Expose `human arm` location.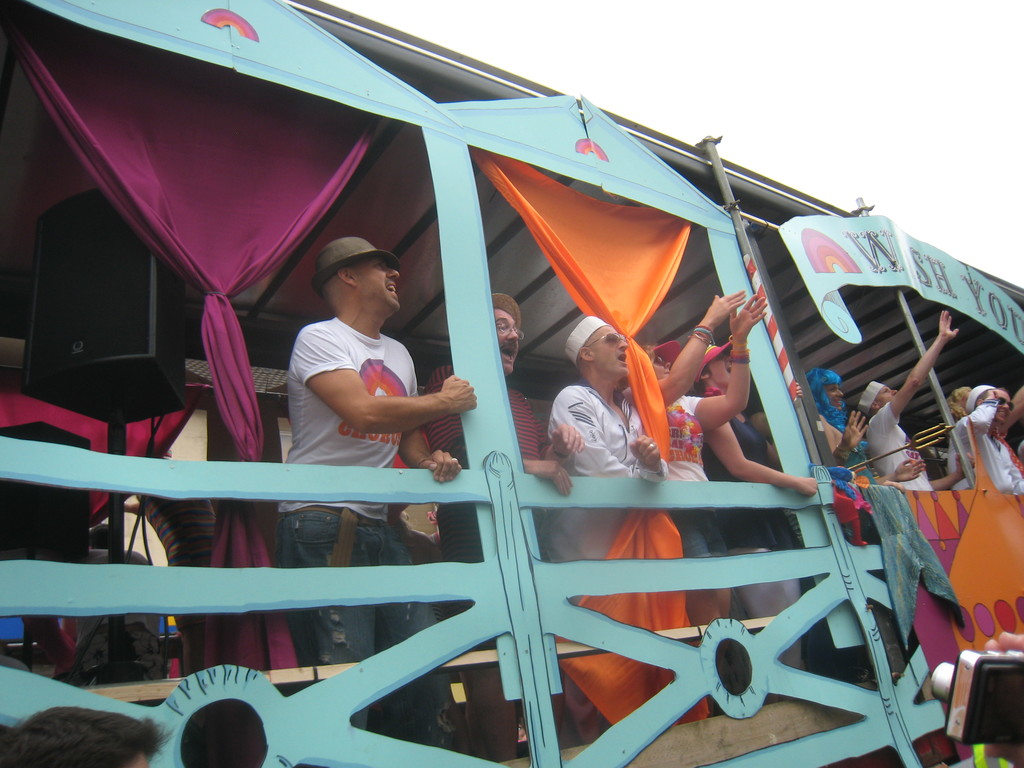
Exposed at x1=396, y1=348, x2=461, y2=476.
